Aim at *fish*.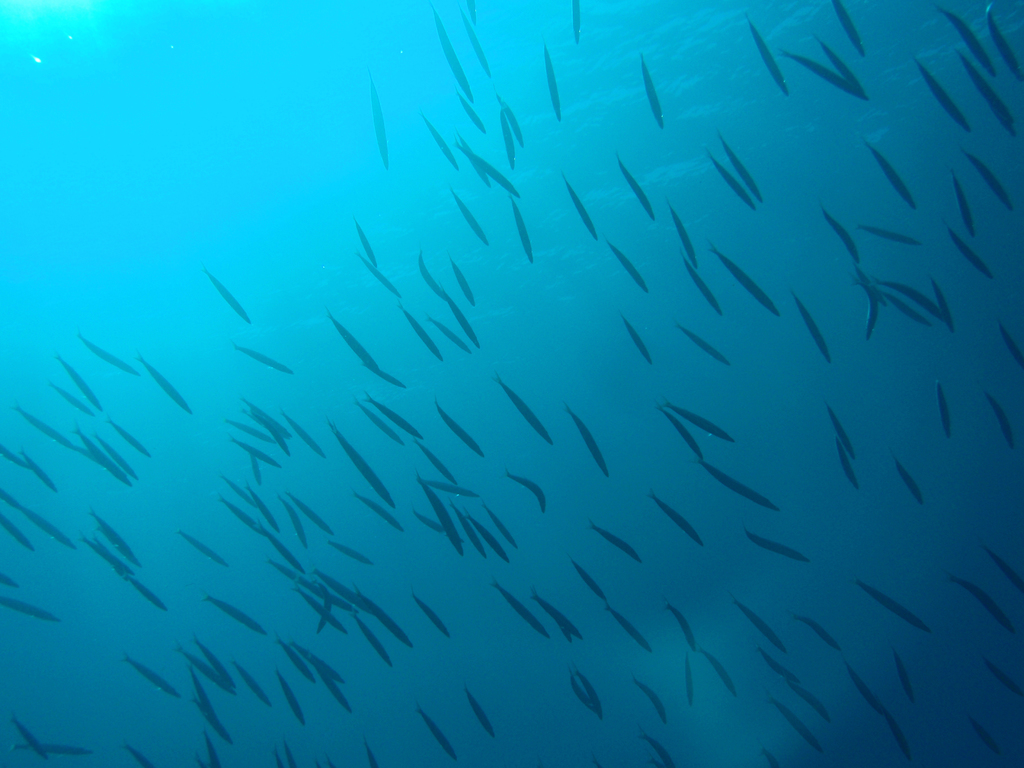
Aimed at [546, 37, 558, 124].
